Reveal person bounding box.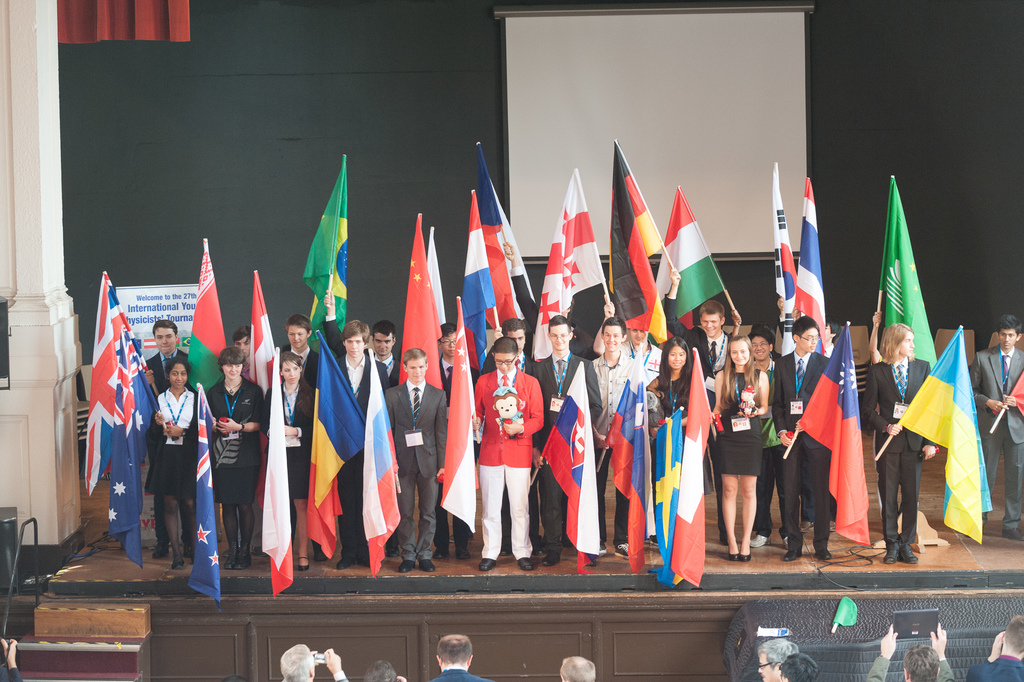
Revealed: 1,636,22,681.
